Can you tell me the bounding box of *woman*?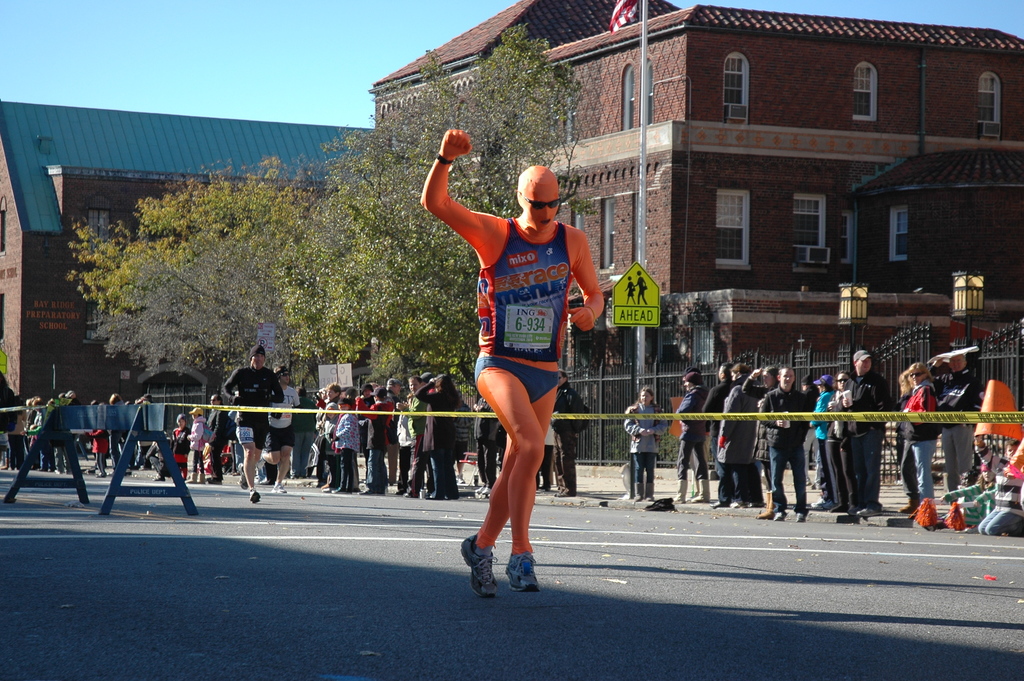
(808,372,836,507).
